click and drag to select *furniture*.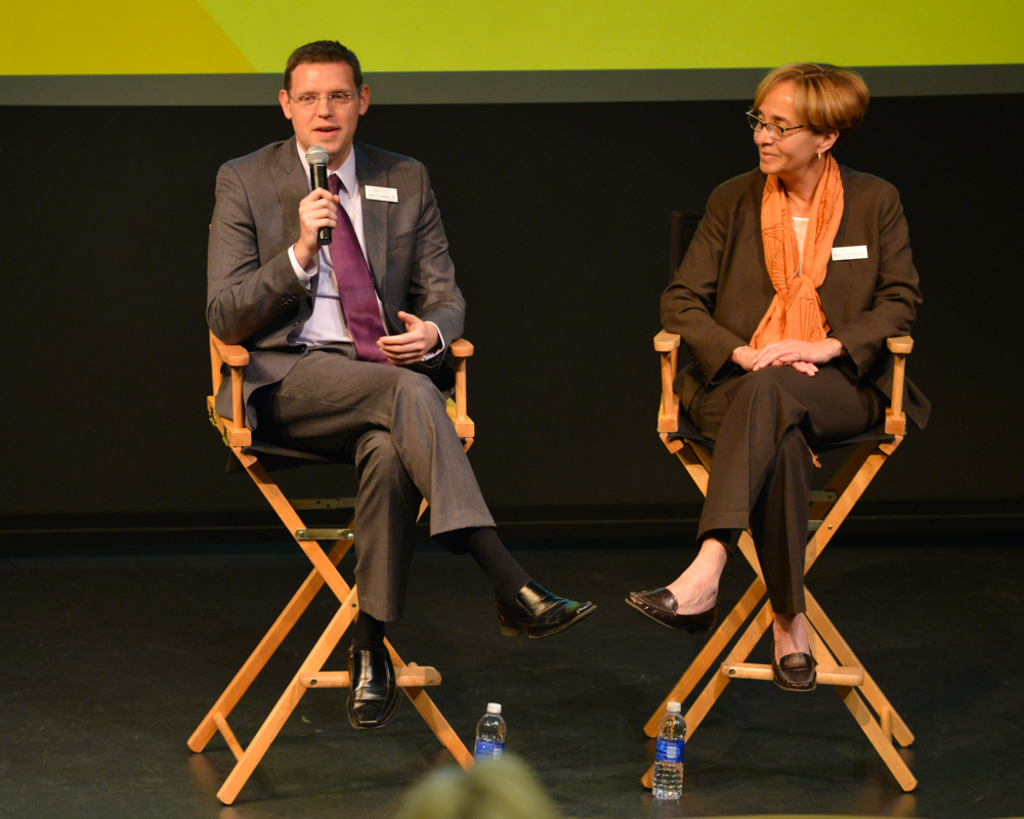
Selection: [x1=184, y1=332, x2=479, y2=811].
